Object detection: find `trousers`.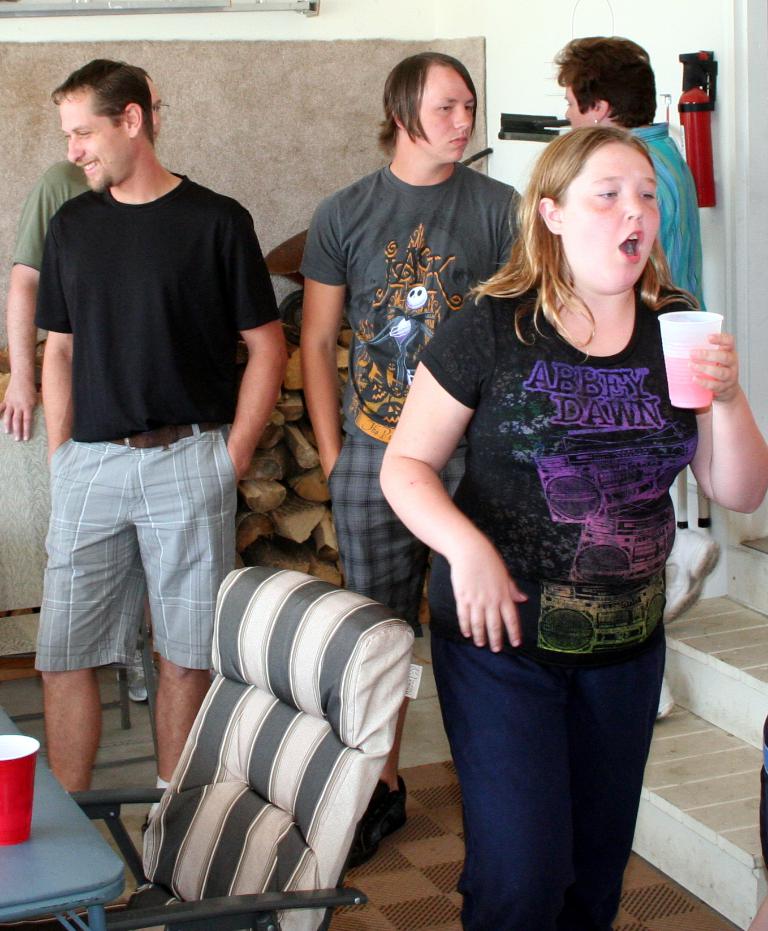
detection(439, 603, 653, 901).
